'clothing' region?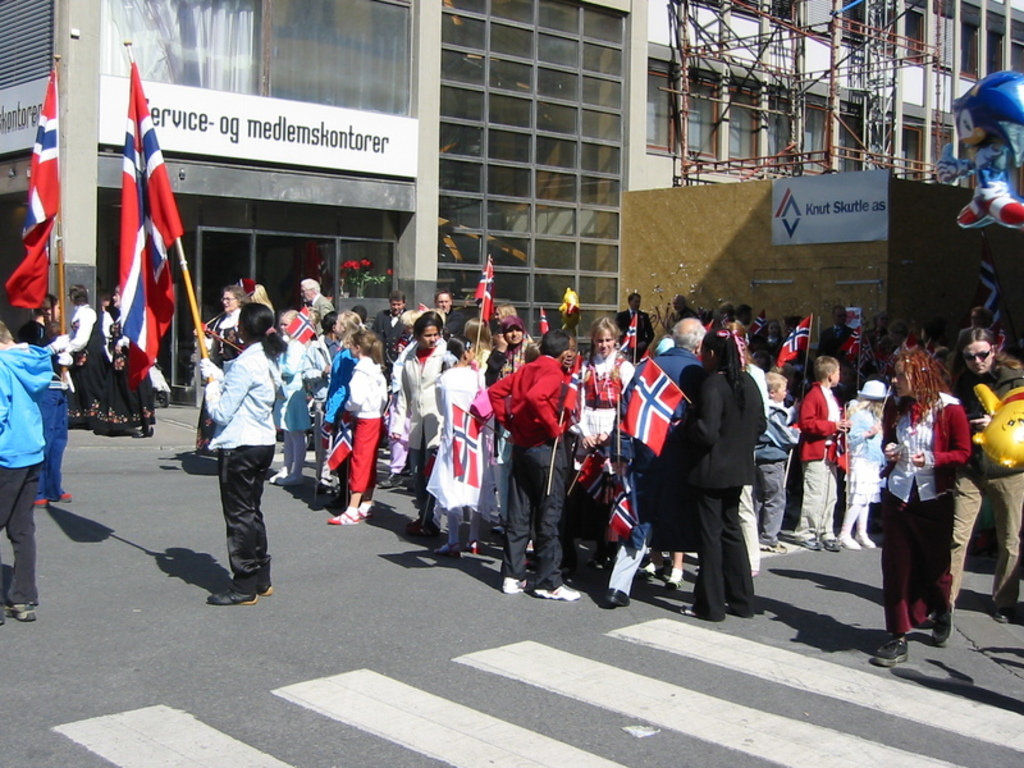
locate(0, 462, 35, 609)
